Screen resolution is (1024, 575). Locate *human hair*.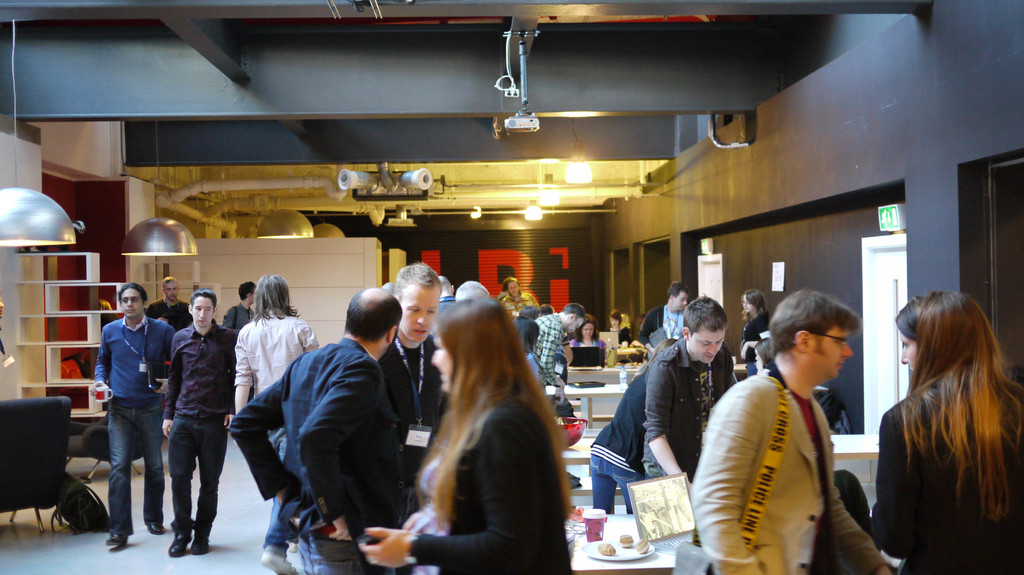
(left=682, top=296, right=728, bottom=340).
